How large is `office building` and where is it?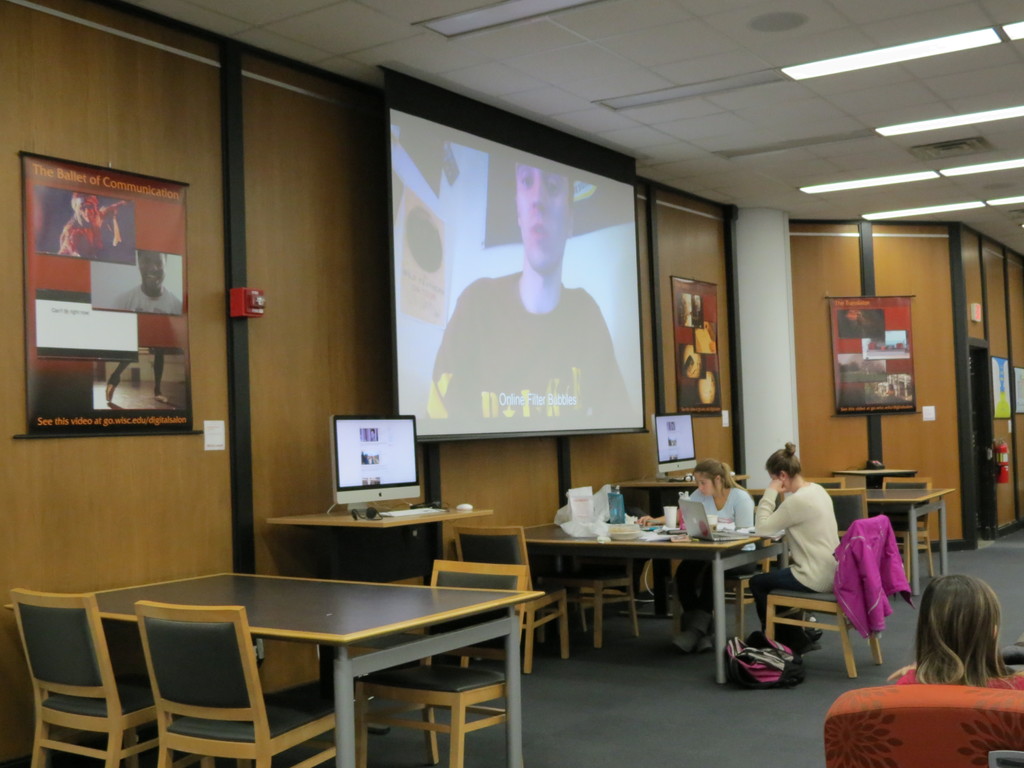
Bounding box: (left=0, top=28, right=984, bottom=726).
